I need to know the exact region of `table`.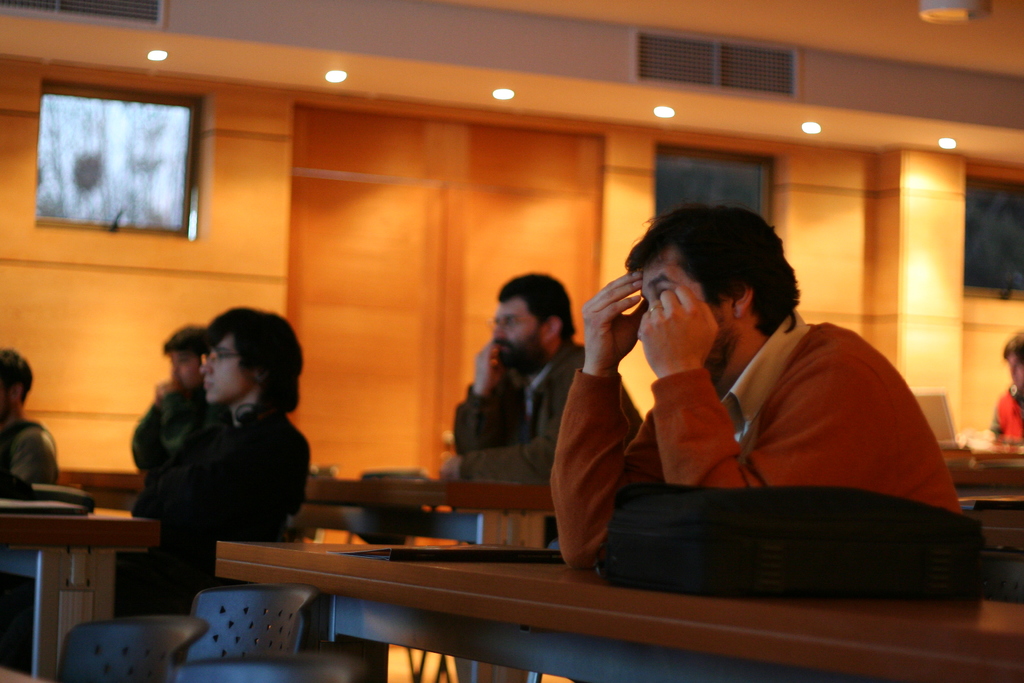
Region: l=948, t=449, r=1023, b=488.
